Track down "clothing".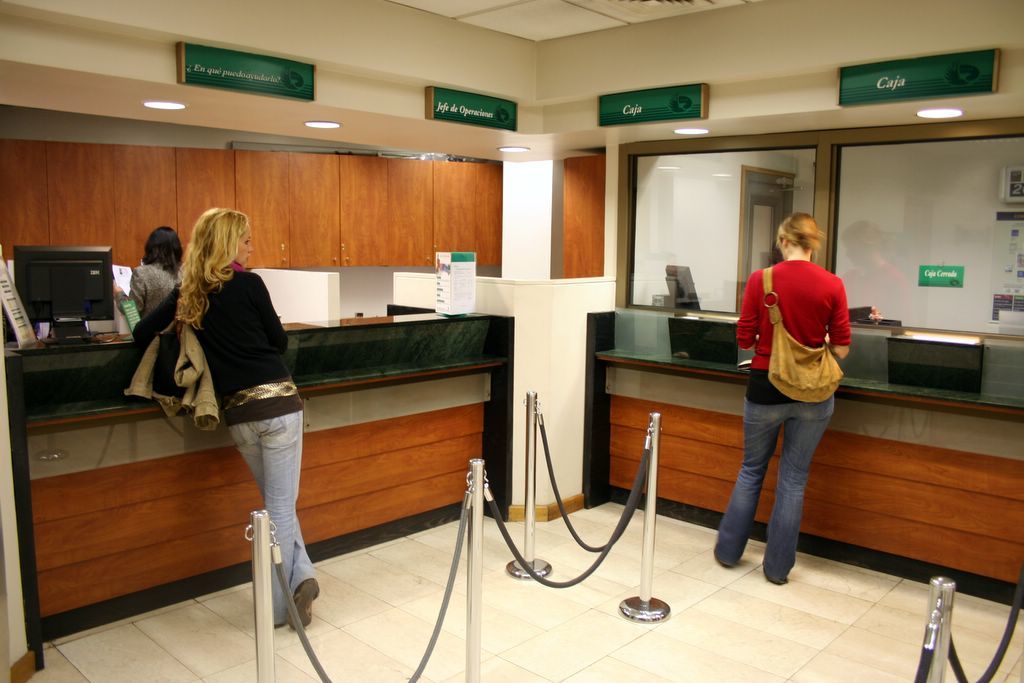
Tracked to rect(121, 311, 222, 433).
